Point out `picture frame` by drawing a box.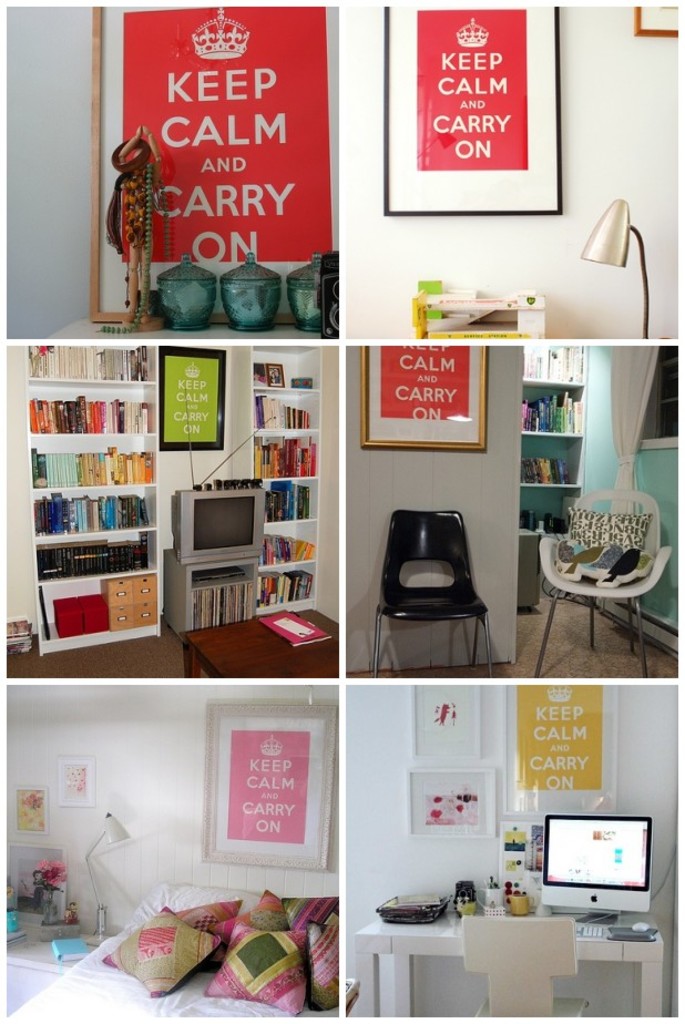
(left=377, top=0, right=568, bottom=219).
